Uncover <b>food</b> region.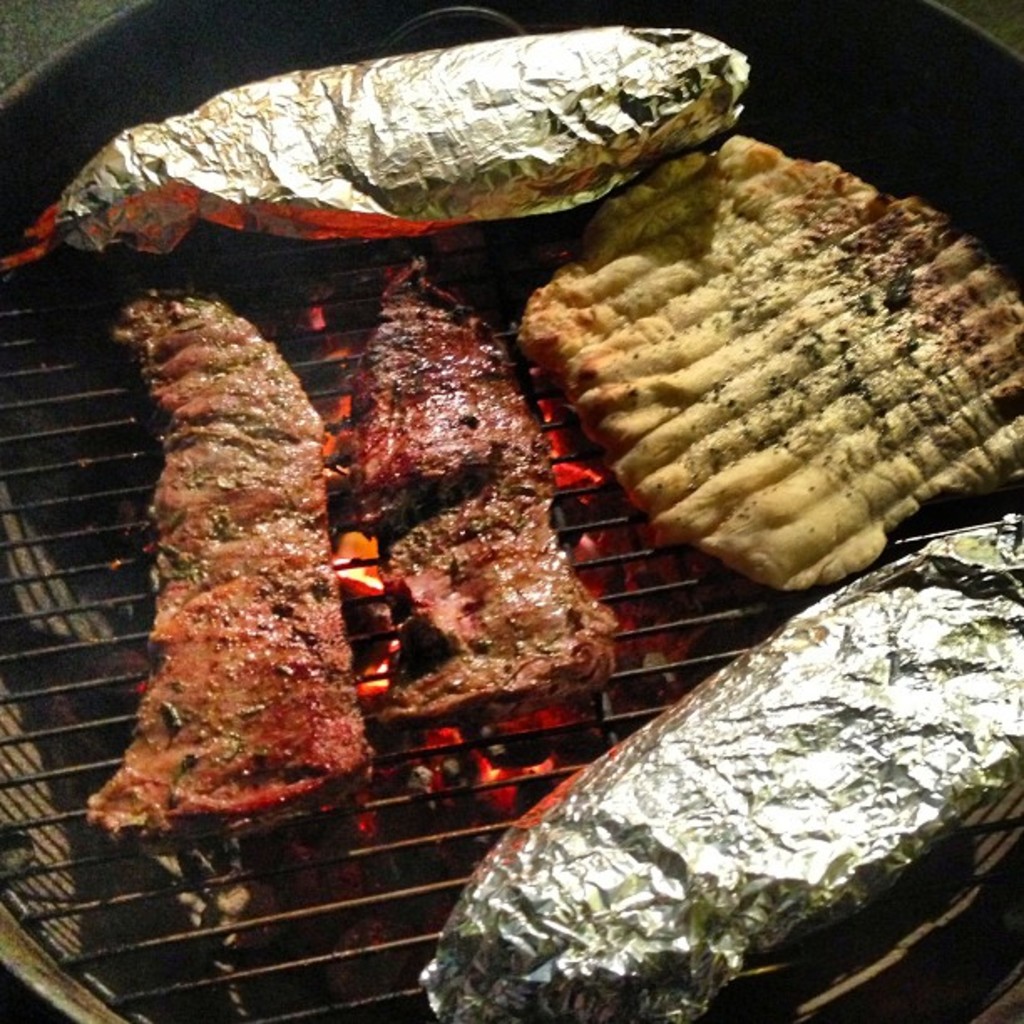
Uncovered: [left=422, top=512, right=1022, bottom=1021].
